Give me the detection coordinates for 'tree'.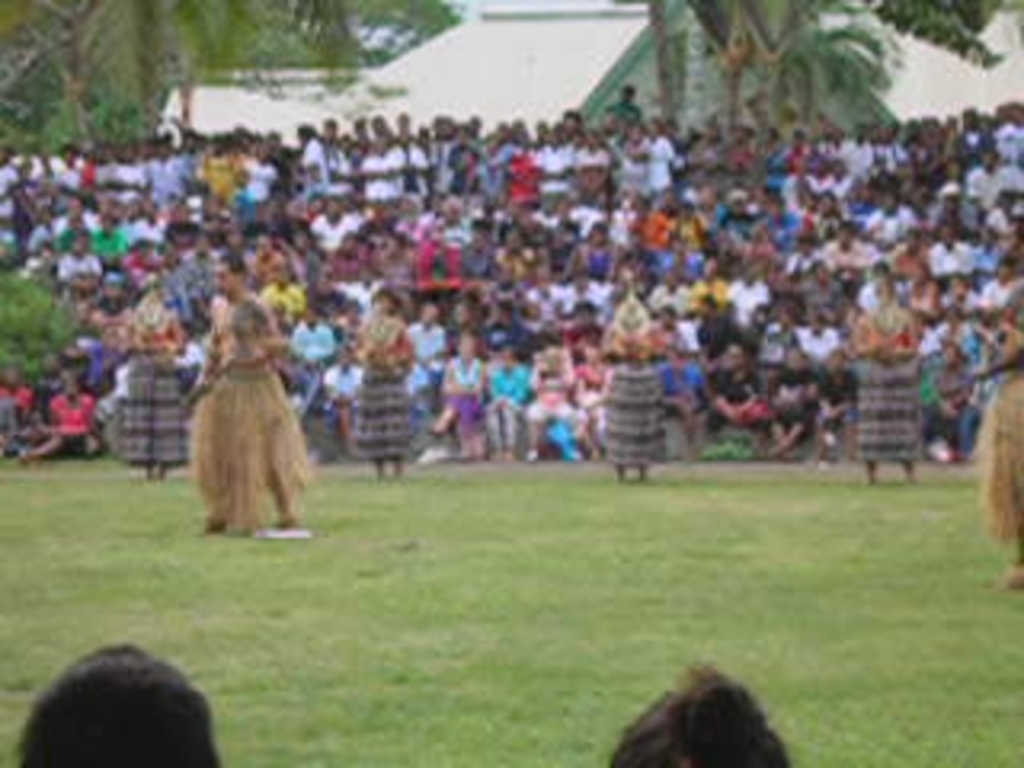
682, 0, 915, 122.
